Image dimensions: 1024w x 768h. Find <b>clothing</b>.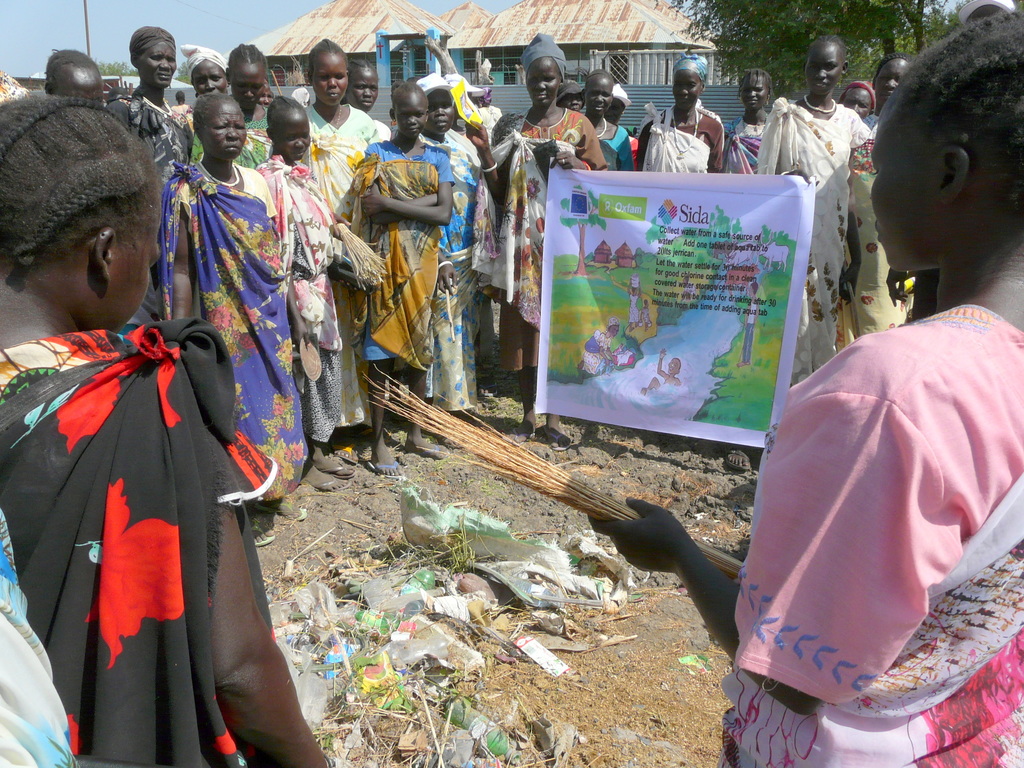
BBox(724, 118, 760, 176).
